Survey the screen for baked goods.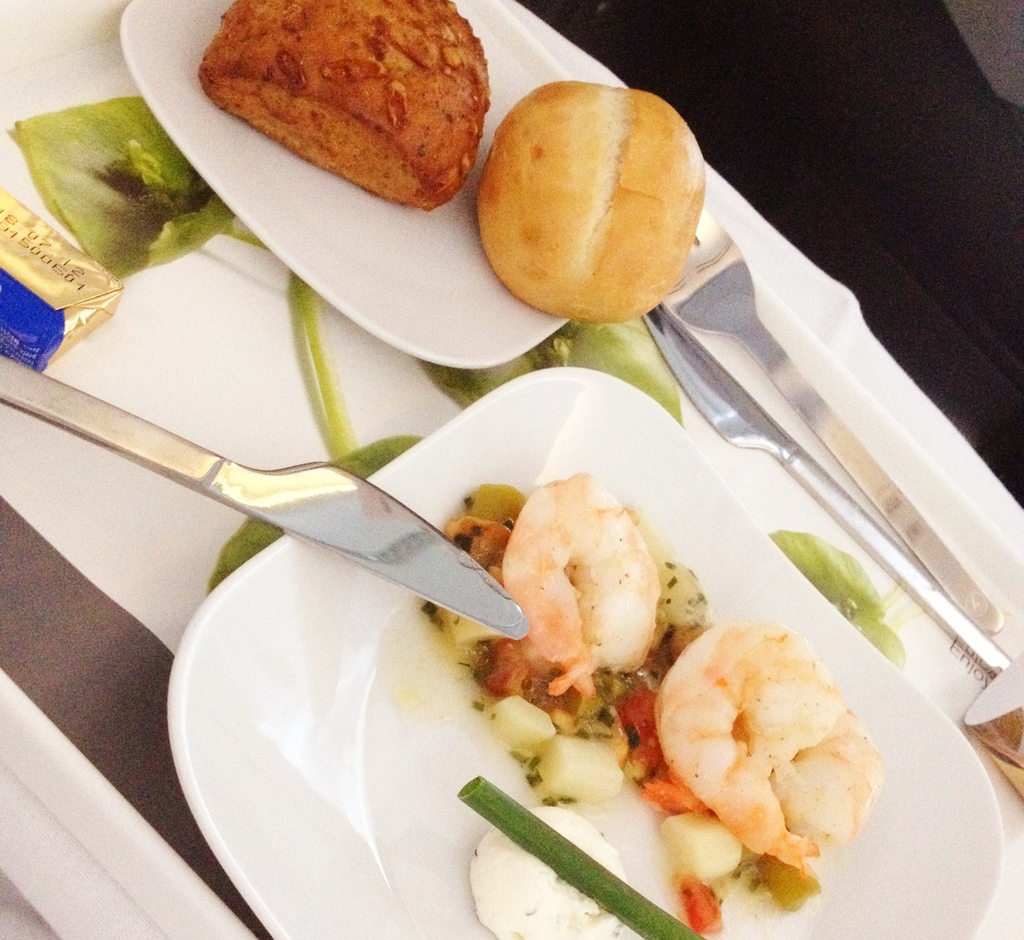
Survey found: left=196, top=0, right=486, bottom=206.
